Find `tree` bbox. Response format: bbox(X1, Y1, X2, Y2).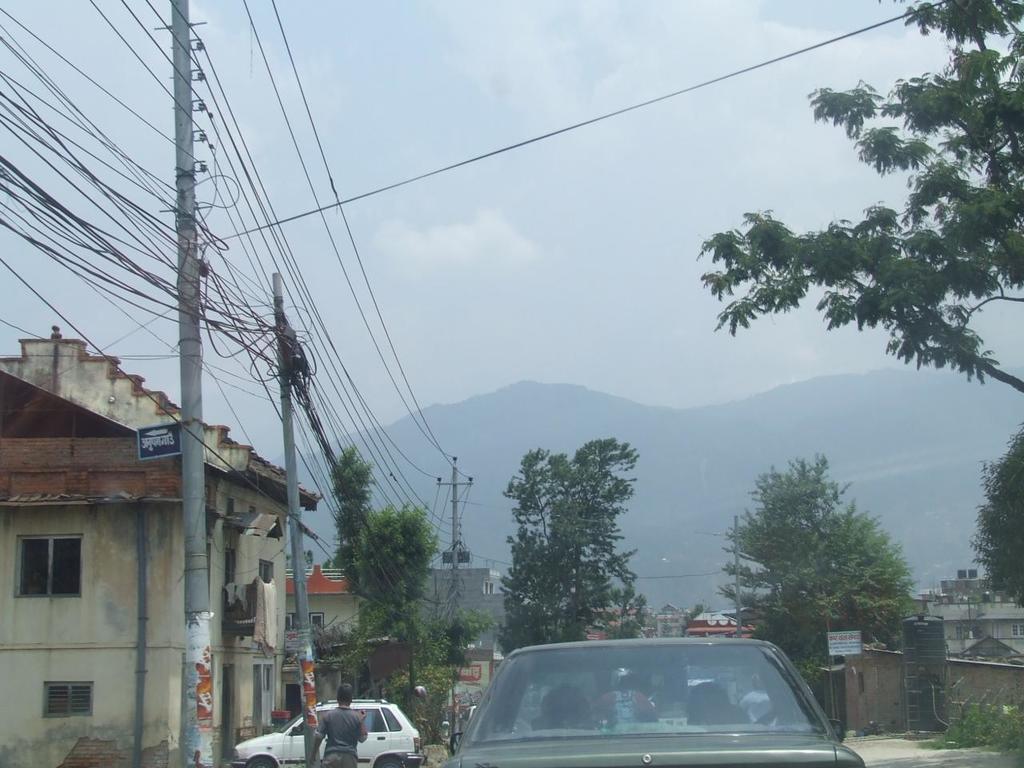
bbox(710, 454, 918, 706).
